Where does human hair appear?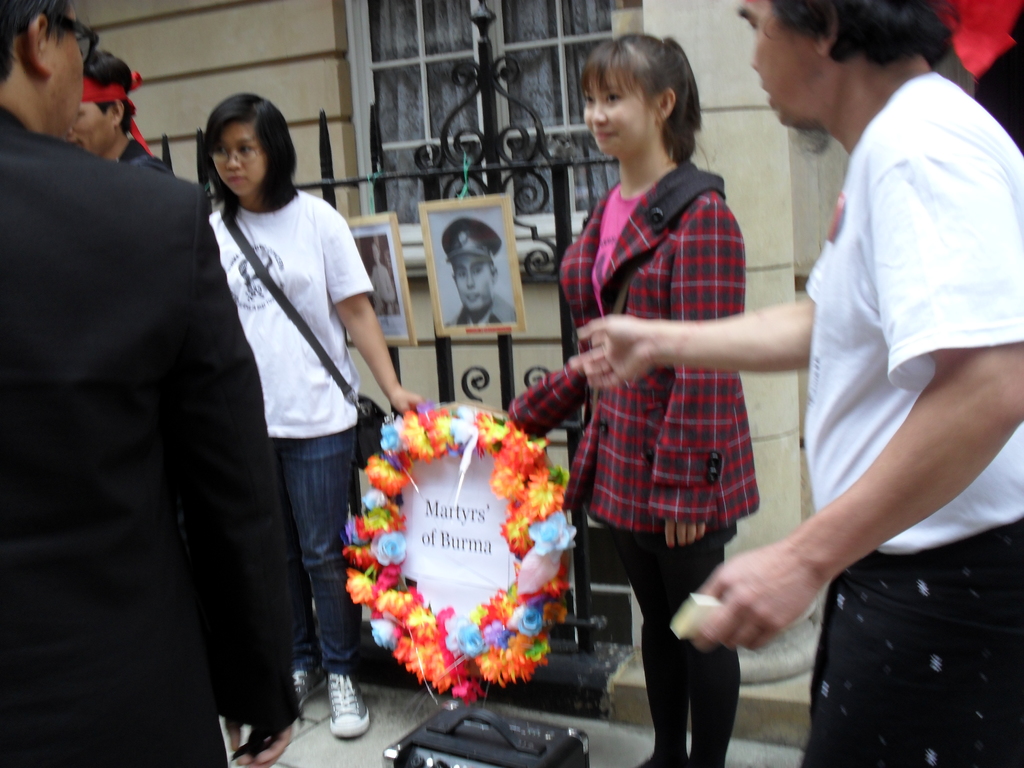
Appears at l=201, t=93, r=297, b=214.
